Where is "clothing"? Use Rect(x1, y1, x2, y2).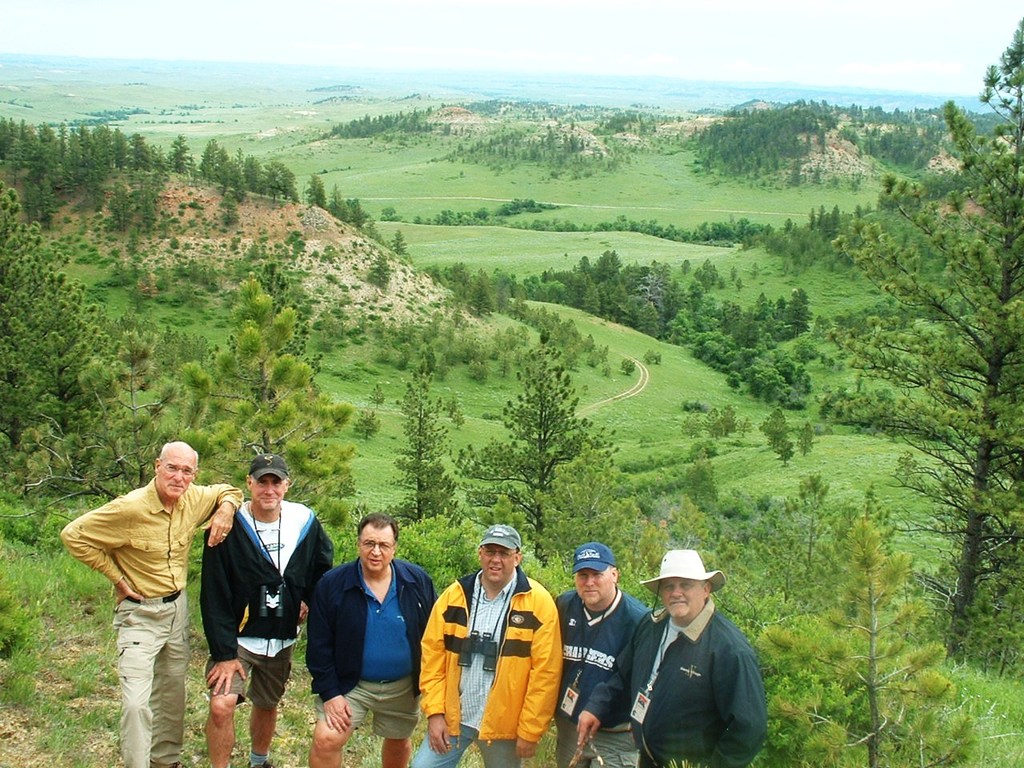
Rect(556, 584, 647, 767).
